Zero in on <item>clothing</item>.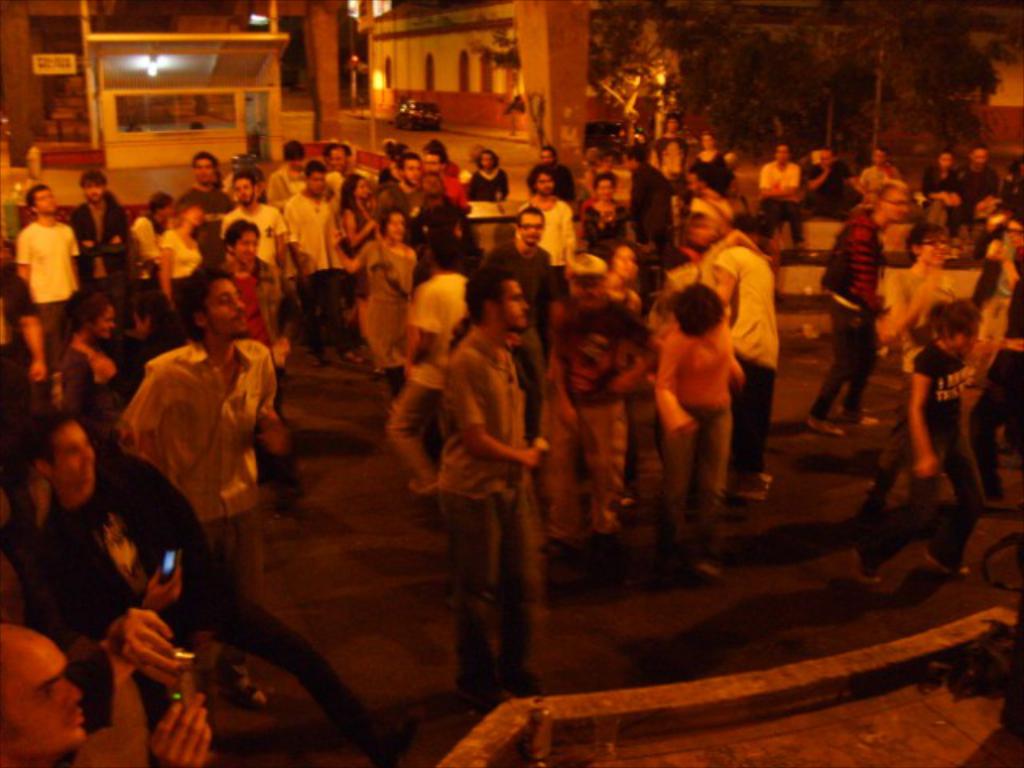
Zeroed in: (648,326,739,562).
